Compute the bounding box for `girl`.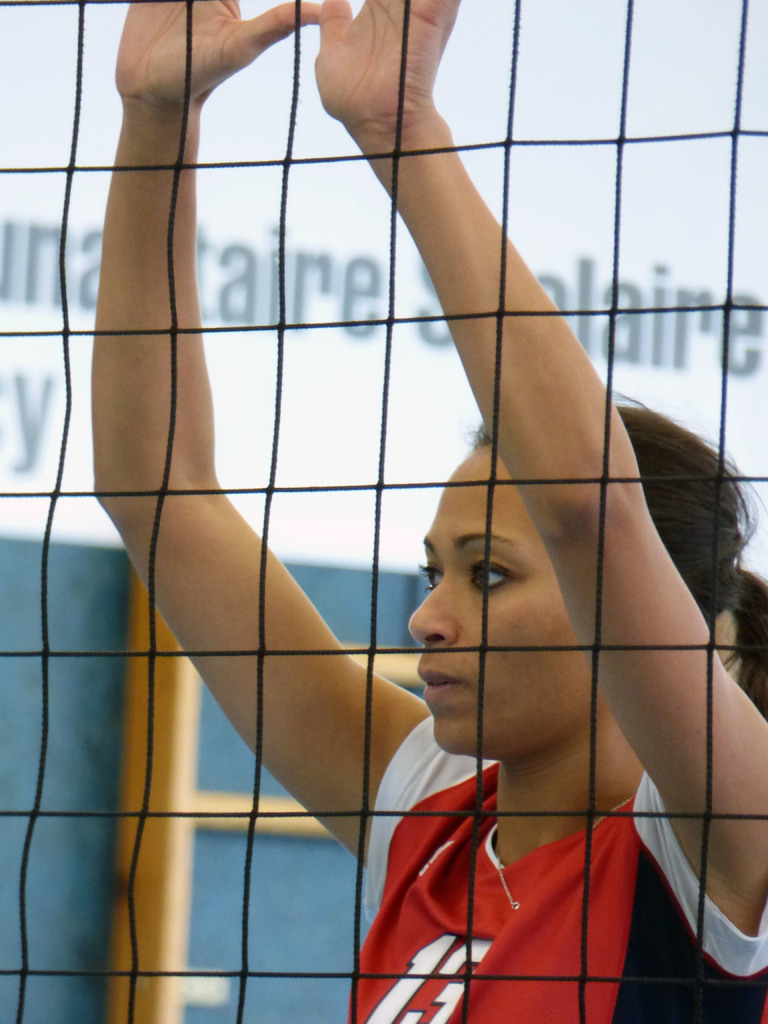
Rect(86, 0, 767, 1023).
